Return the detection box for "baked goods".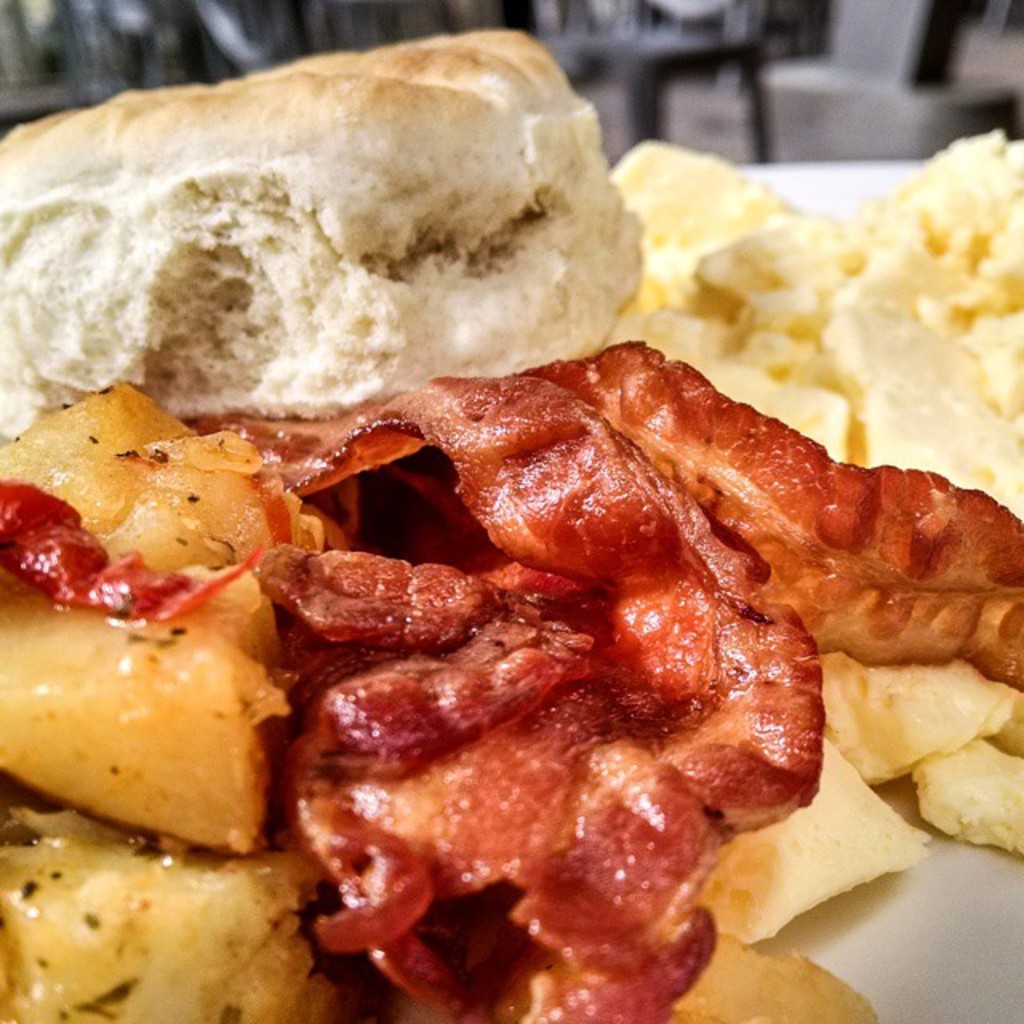
0, 13, 650, 406.
